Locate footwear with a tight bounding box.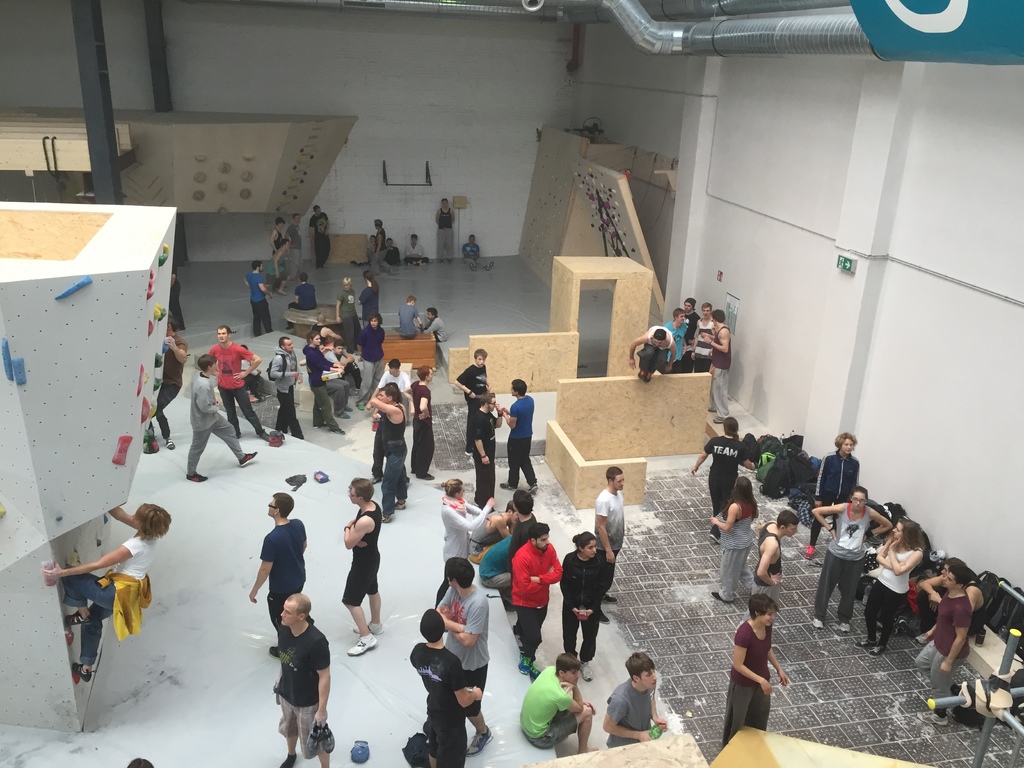
<region>814, 618, 820, 630</region>.
